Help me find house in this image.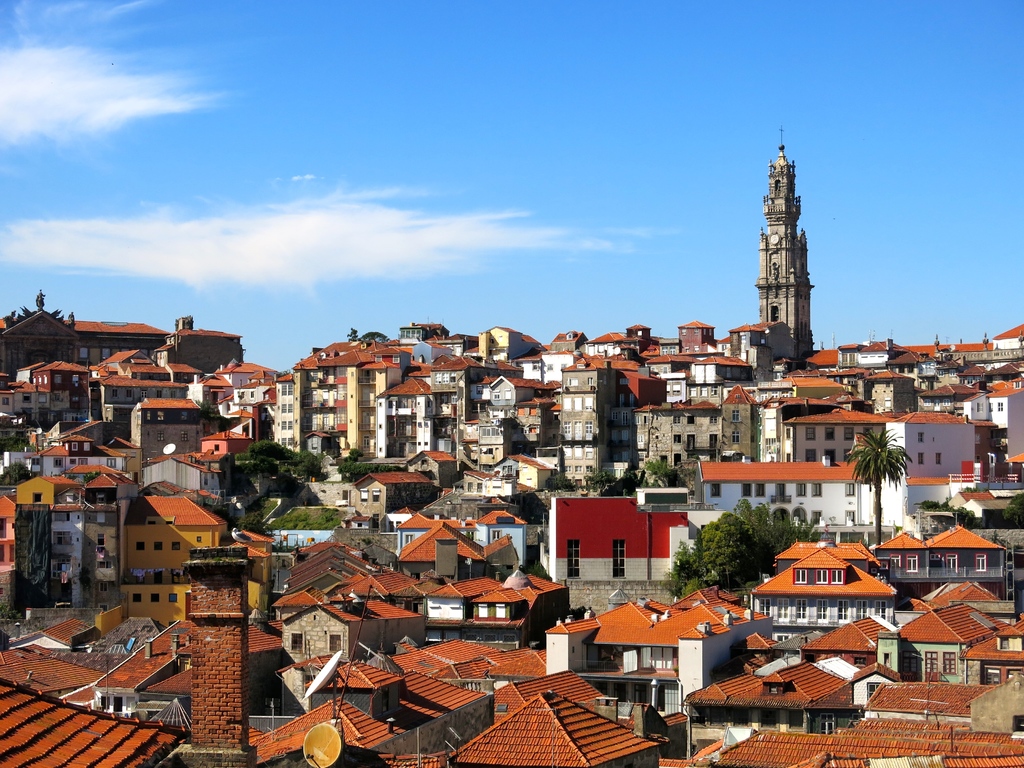
Found it: 128, 396, 207, 476.
